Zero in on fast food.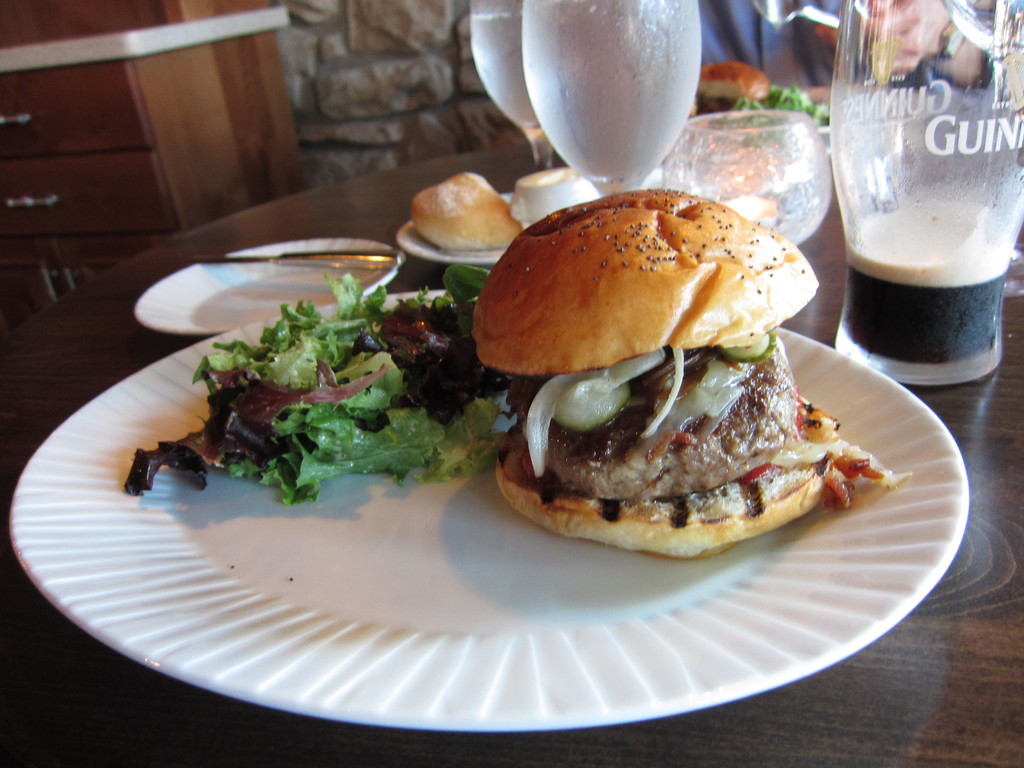
Zeroed in: locate(403, 168, 525, 247).
